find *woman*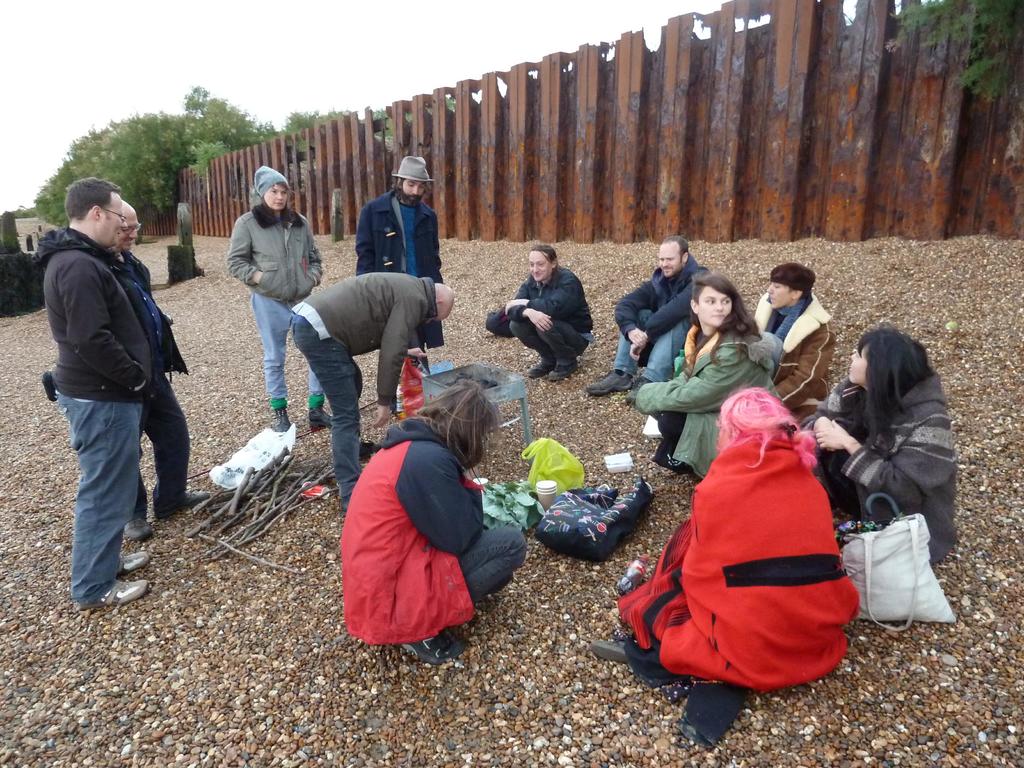
box=[817, 328, 954, 559]
